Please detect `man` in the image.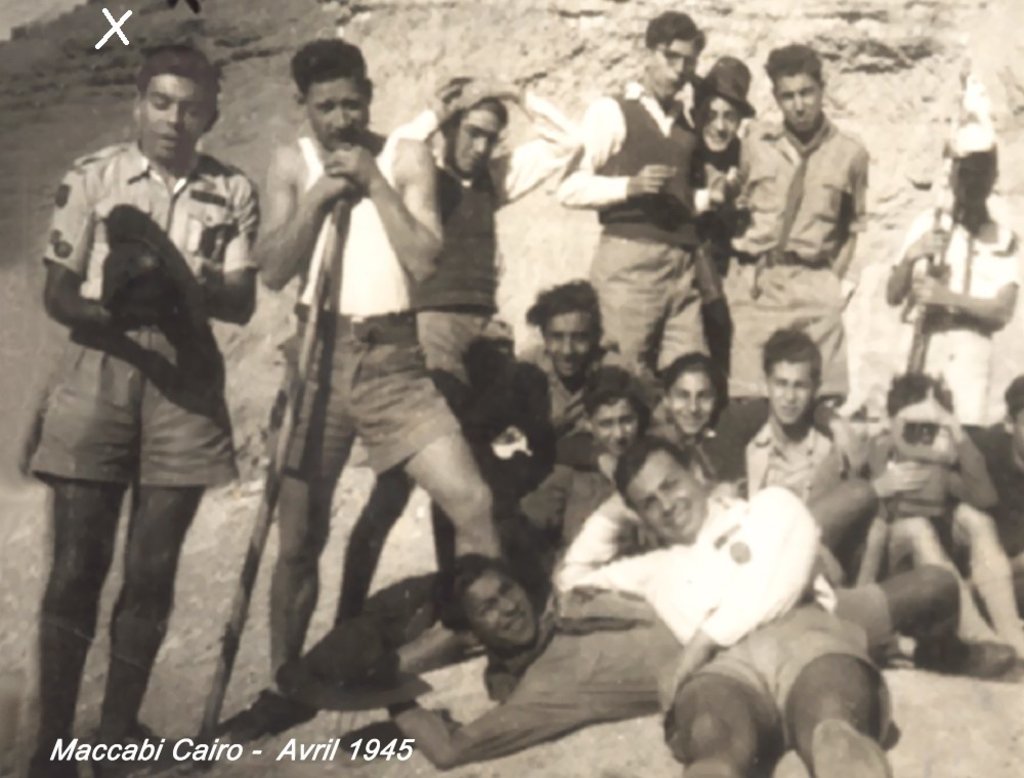
<region>250, 42, 505, 732</region>.
